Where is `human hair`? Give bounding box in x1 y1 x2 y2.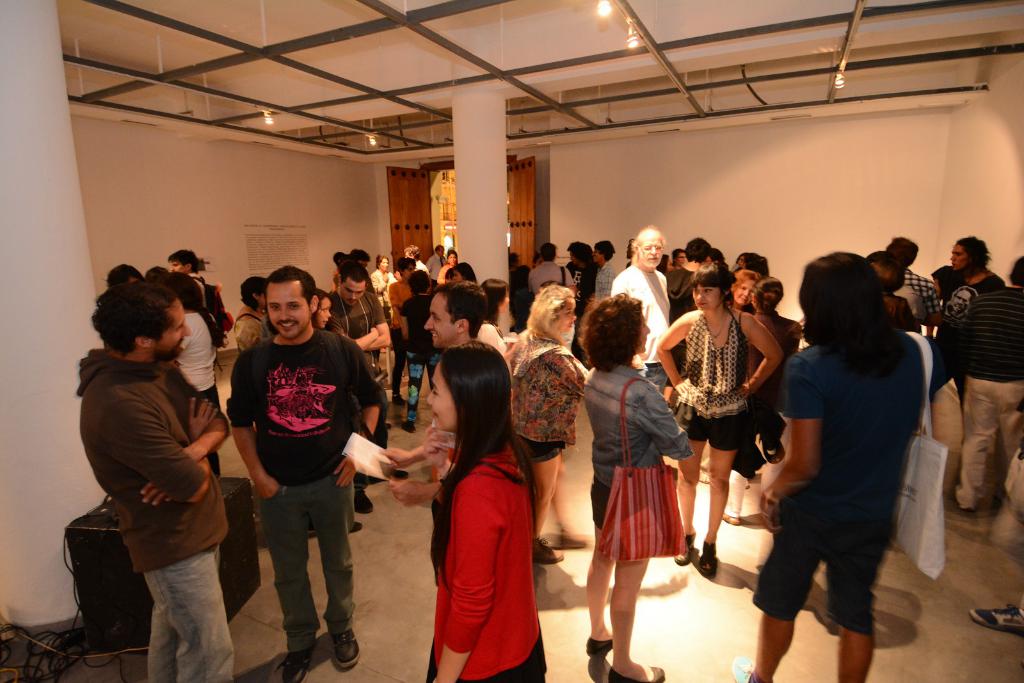
685 237 714 264.
